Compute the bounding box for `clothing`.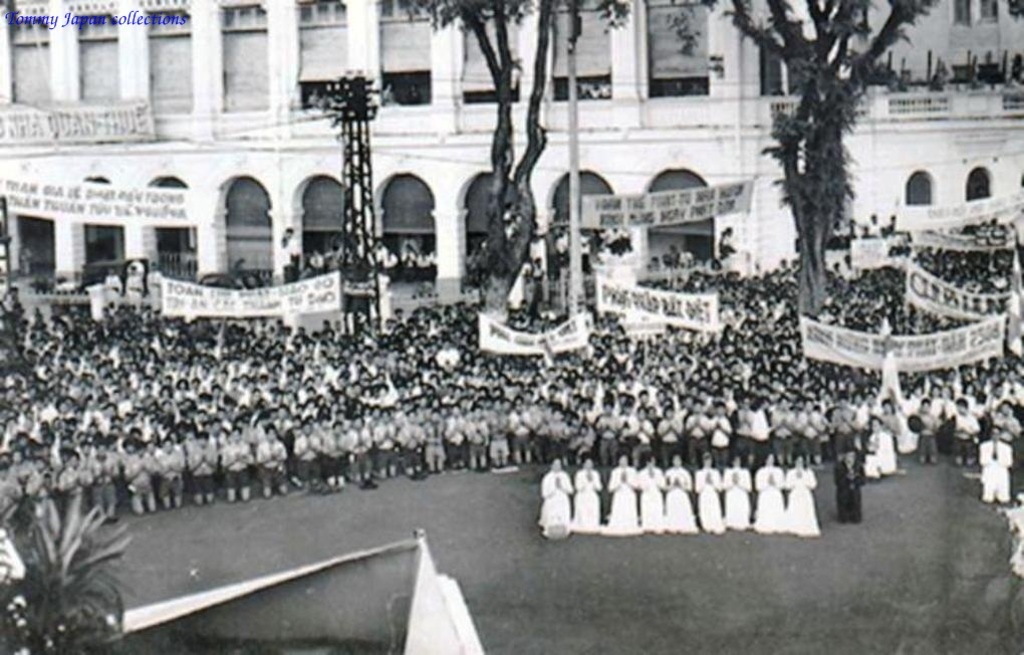
[left=609, top=463, right=637, bottom=539].
